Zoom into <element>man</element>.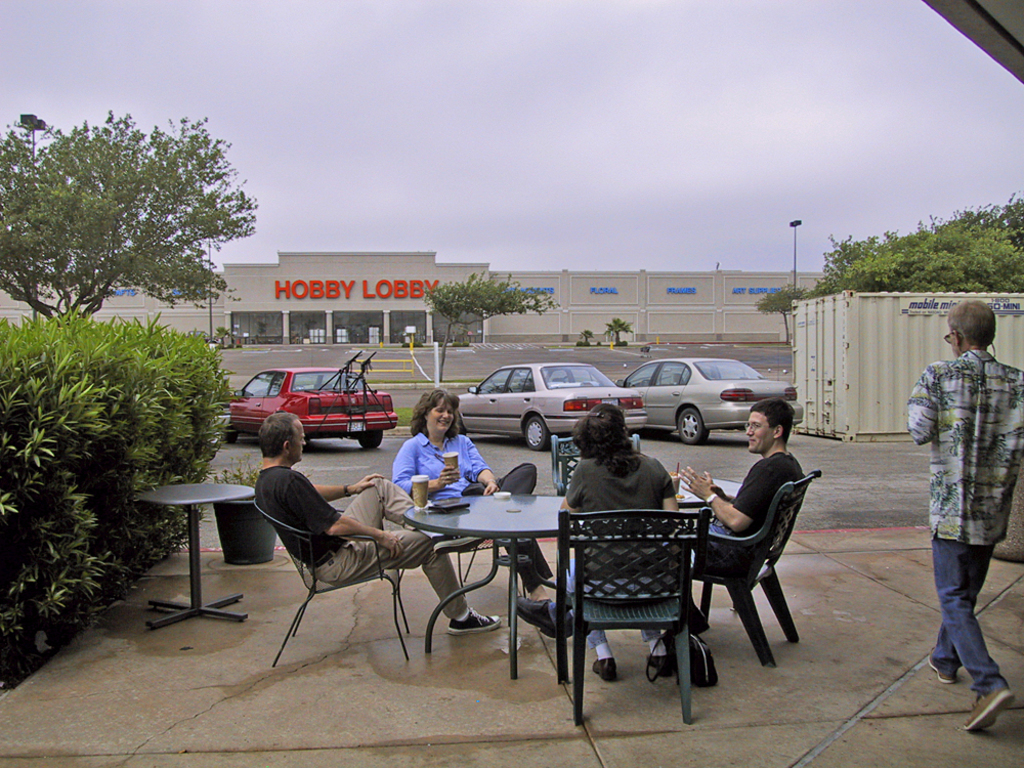
Zoom target: region(903, 291, 1023, 742).
